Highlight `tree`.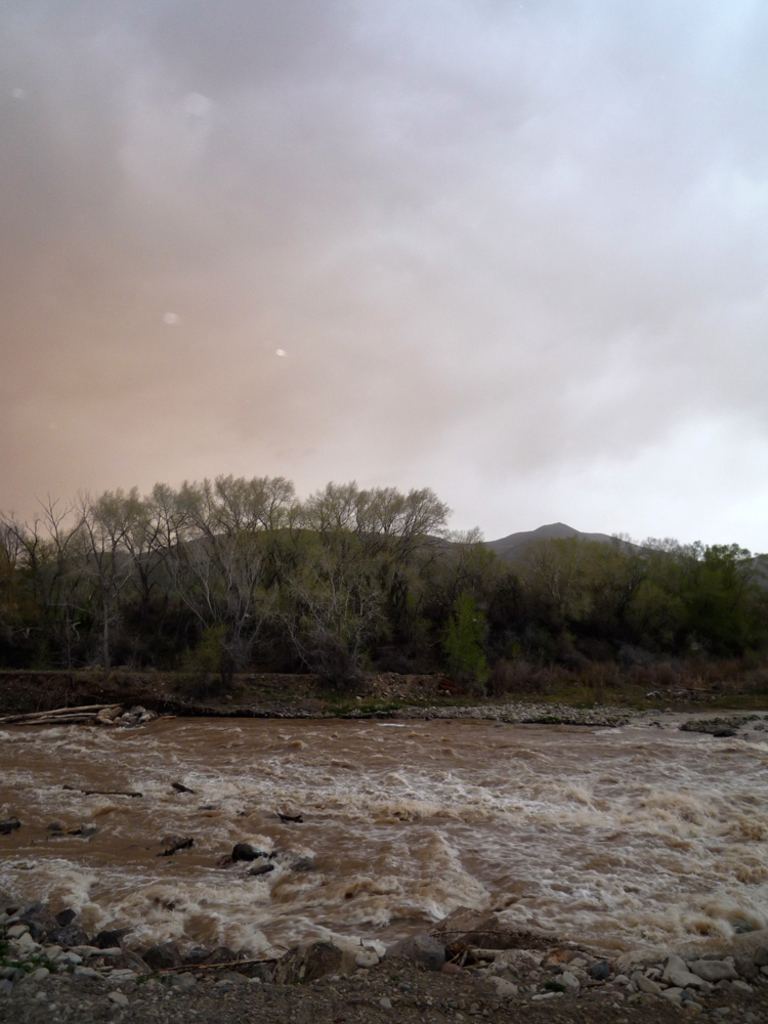
Highlighted region: 437, 585, 494, 692.
